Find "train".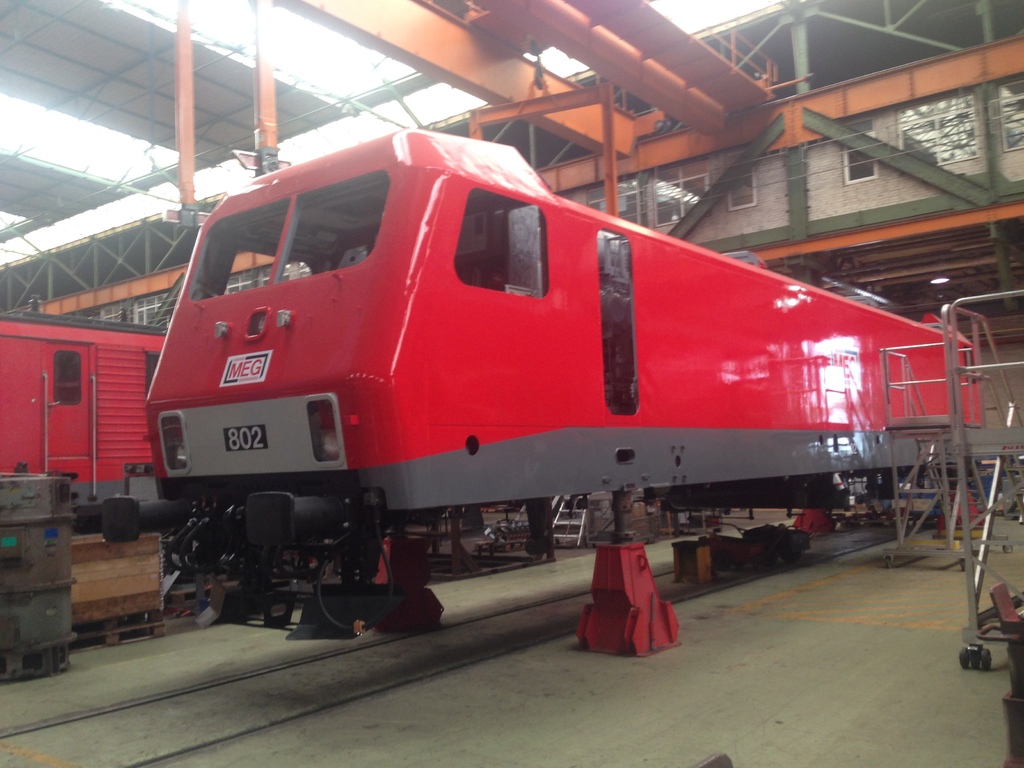
[x1=146, y1=140, x2=986, y2=642].
